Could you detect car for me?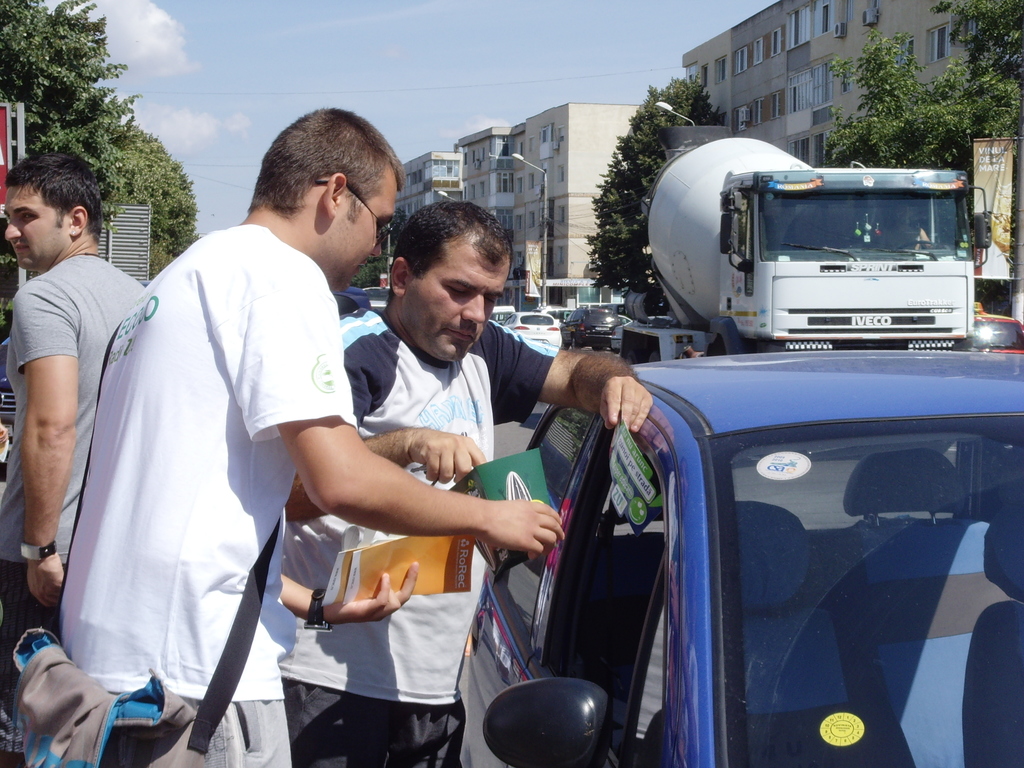
Detection result: 496/310/1018/749.
